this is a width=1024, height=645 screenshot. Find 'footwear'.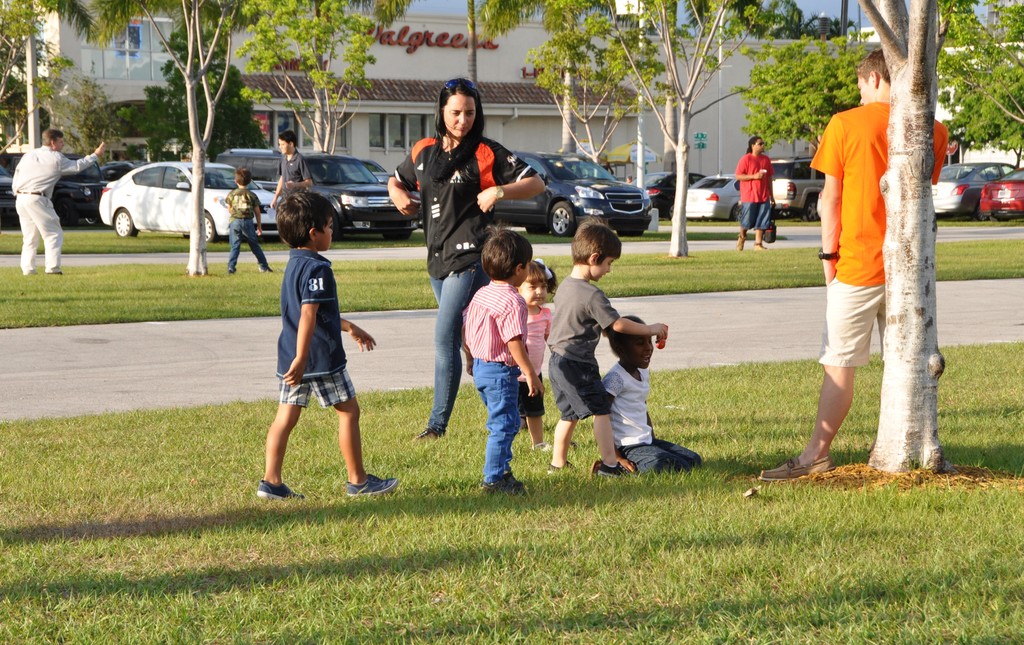
Bounding box: Rect(737, 234, 747, 250).
